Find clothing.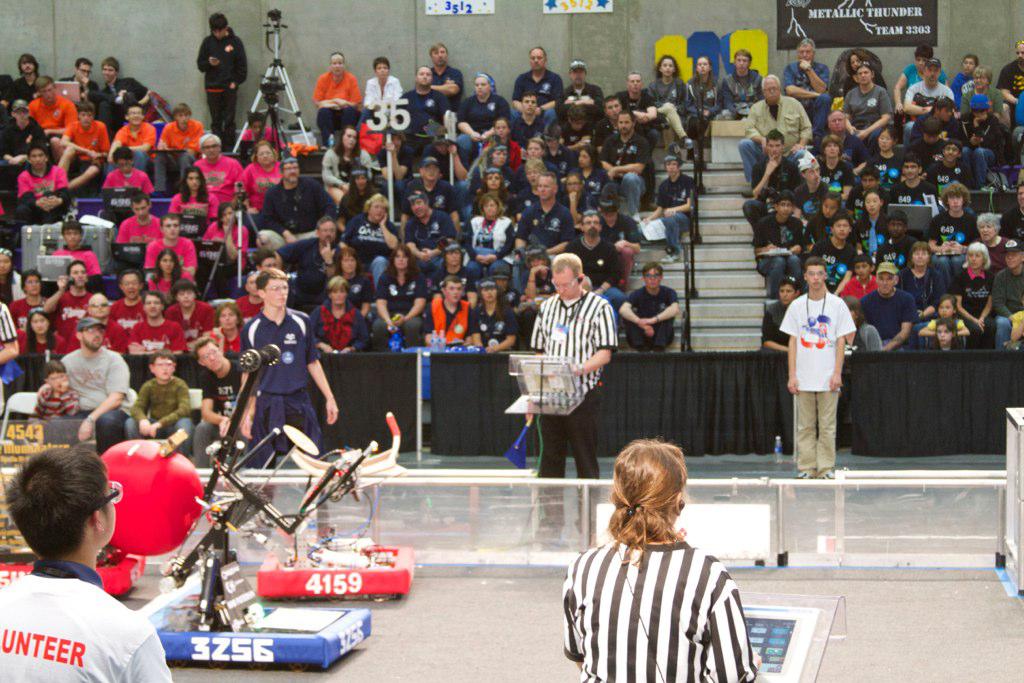
box=[925, 159, 978, 200].
